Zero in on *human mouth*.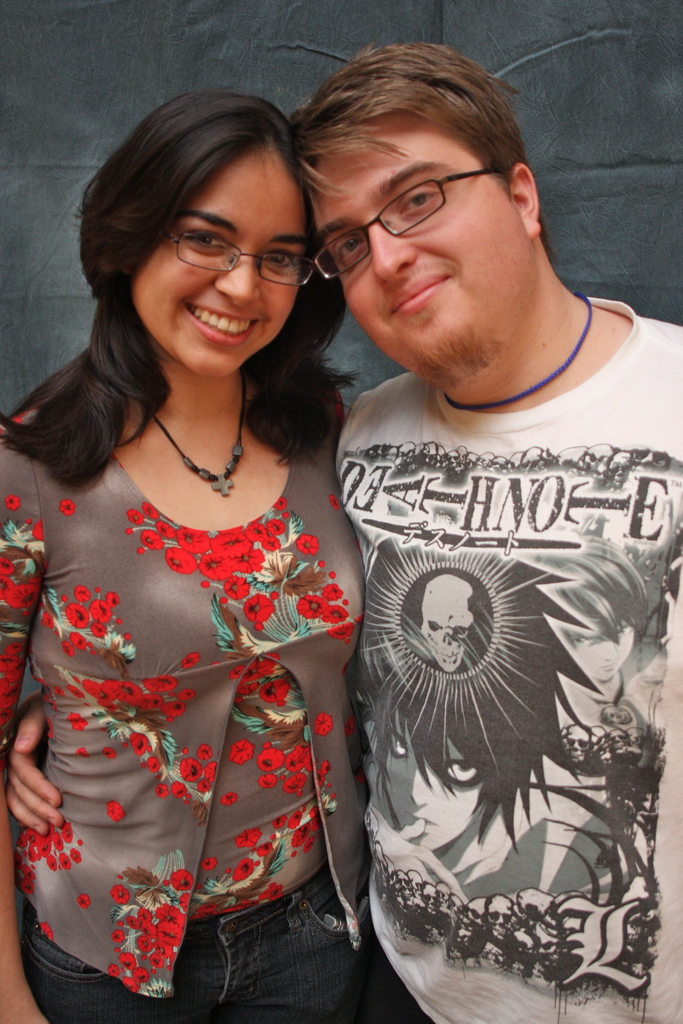
Zeroed in: select_region(183, 300, 269, 357).
